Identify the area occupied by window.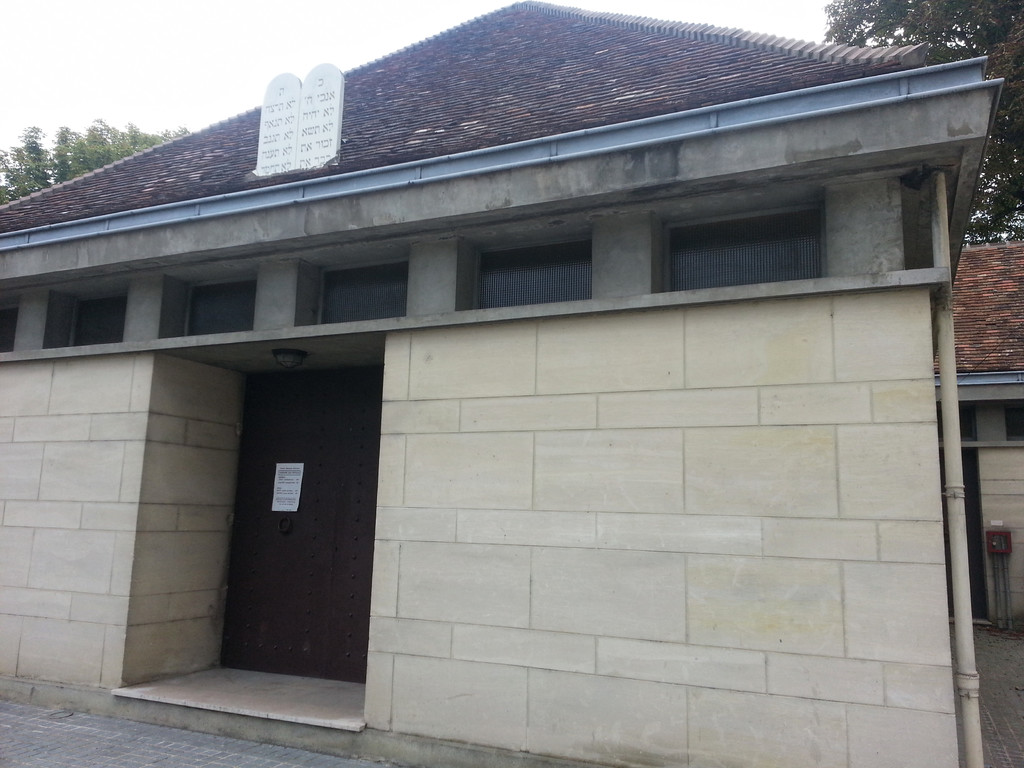
Area: 60, 290, 131, 349.
